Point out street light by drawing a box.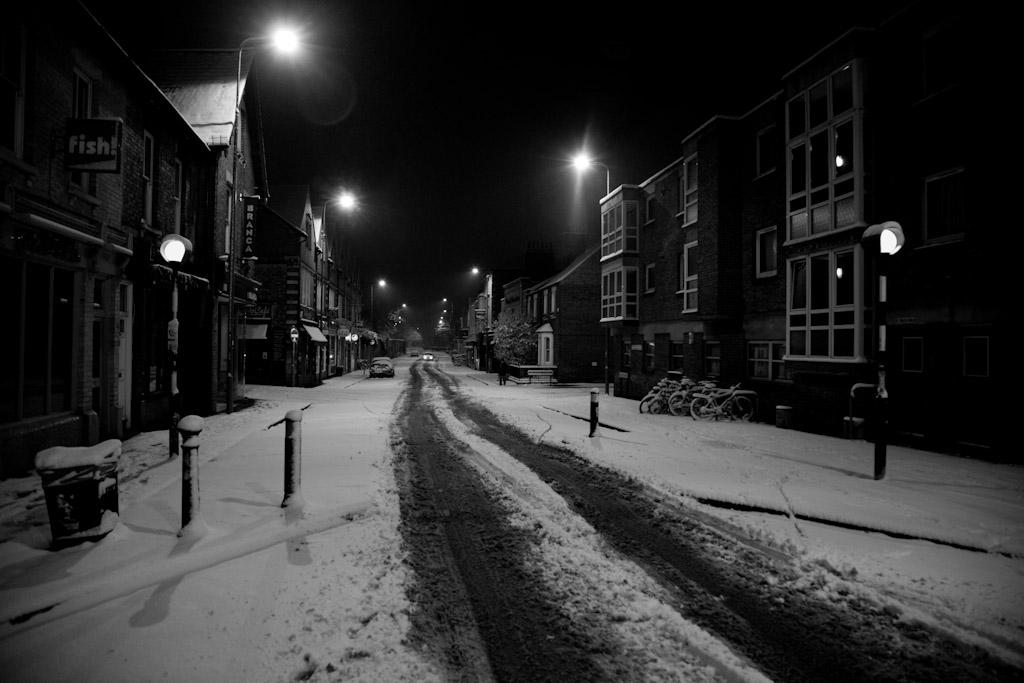
box(223, 26, 299, 416).
